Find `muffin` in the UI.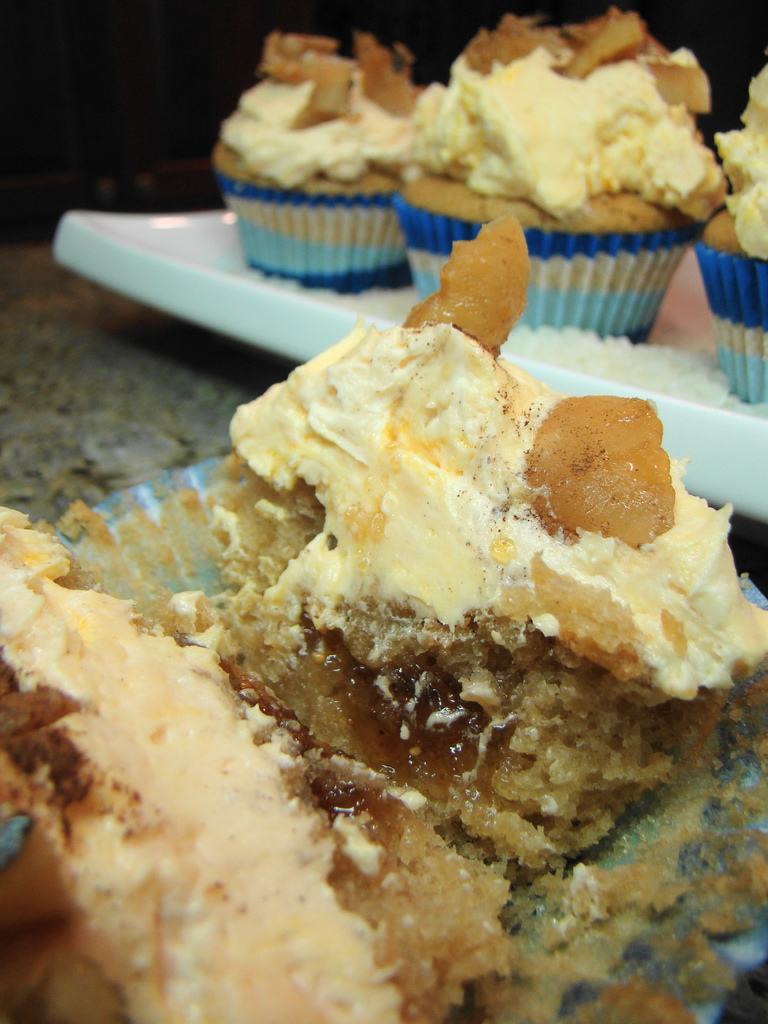
UI element at box=[698, 56, 767, 406].
